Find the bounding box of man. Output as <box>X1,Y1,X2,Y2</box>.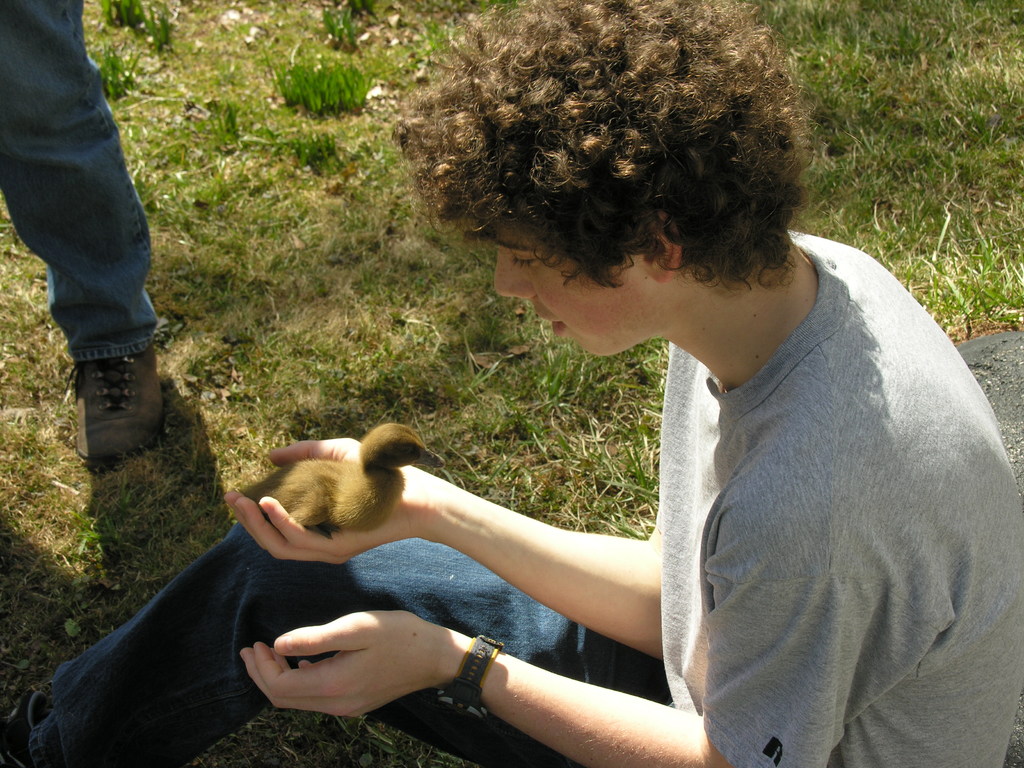
<box>238,122,996,753</box>.
